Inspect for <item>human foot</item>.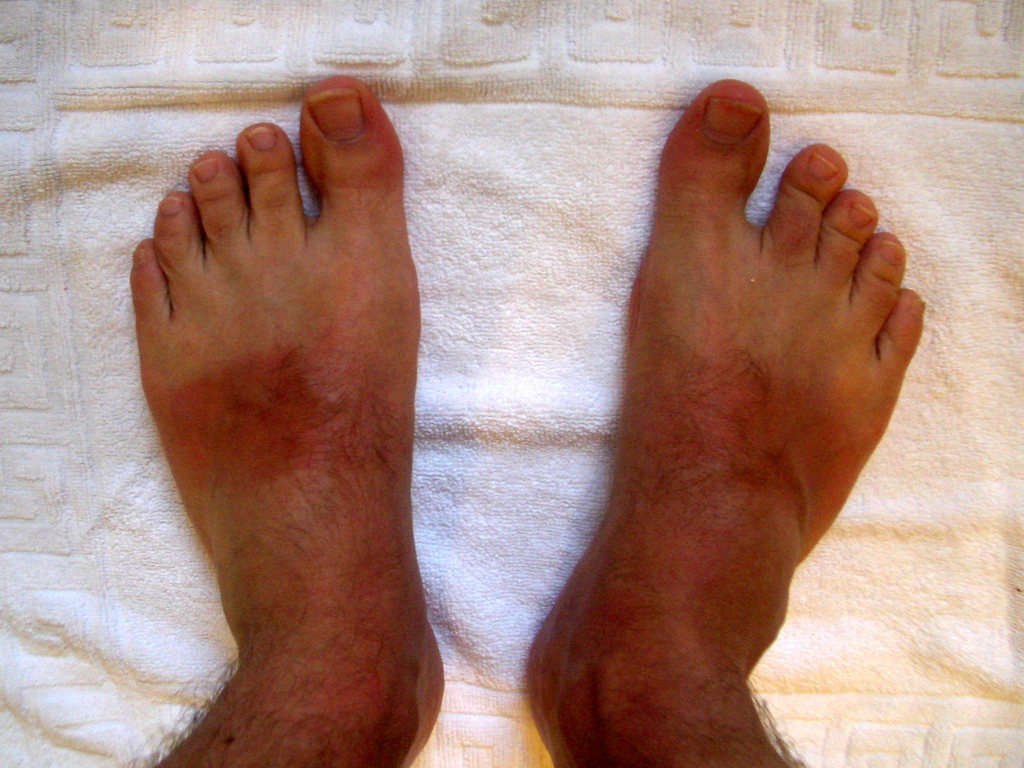
Inspection: region(518, 78, 926, 762).
